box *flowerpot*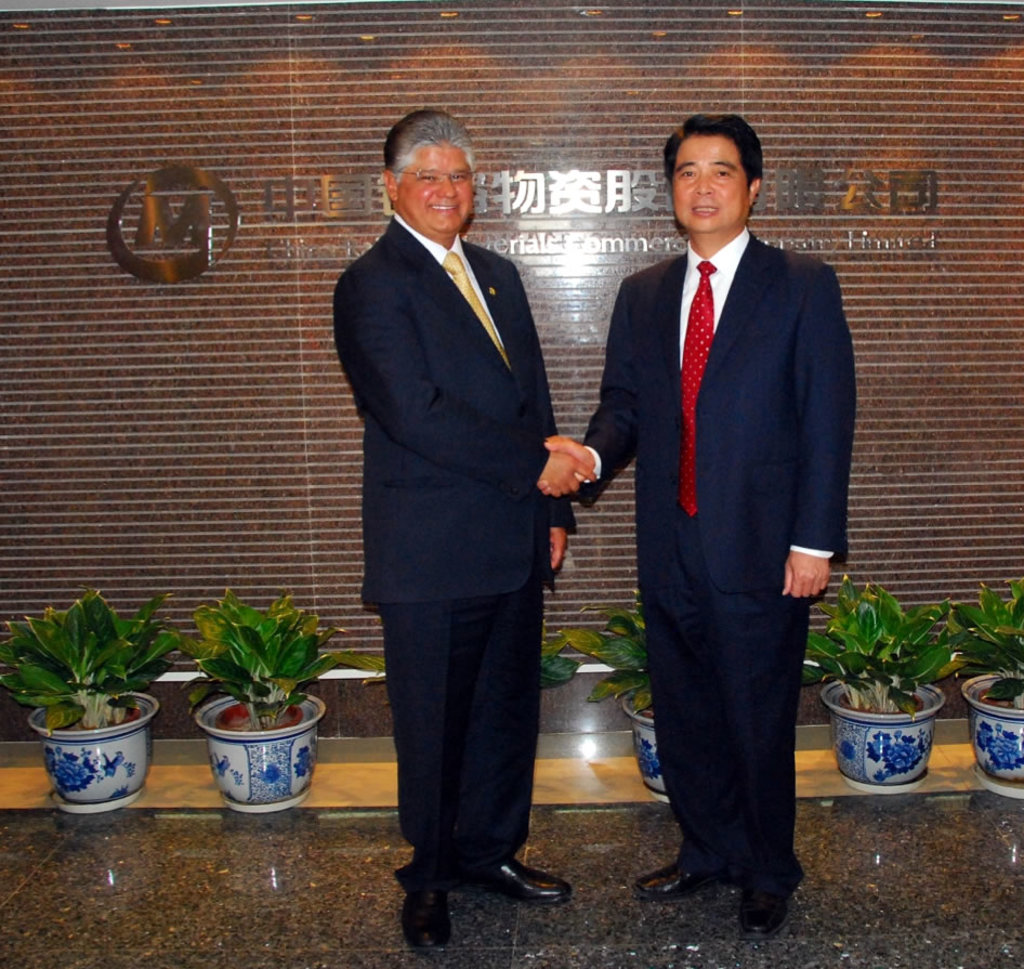
pyautogui.locateOnScreen(957, 666, 1023, 795)
